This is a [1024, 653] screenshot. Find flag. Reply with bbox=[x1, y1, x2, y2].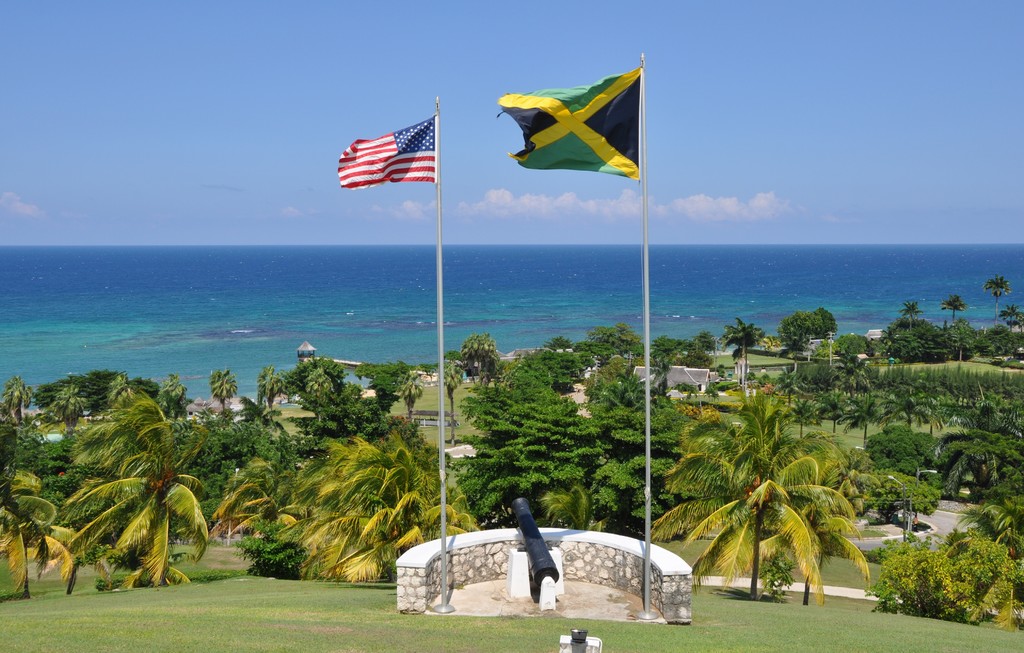
bbox=[499, 70, 644, 181].
